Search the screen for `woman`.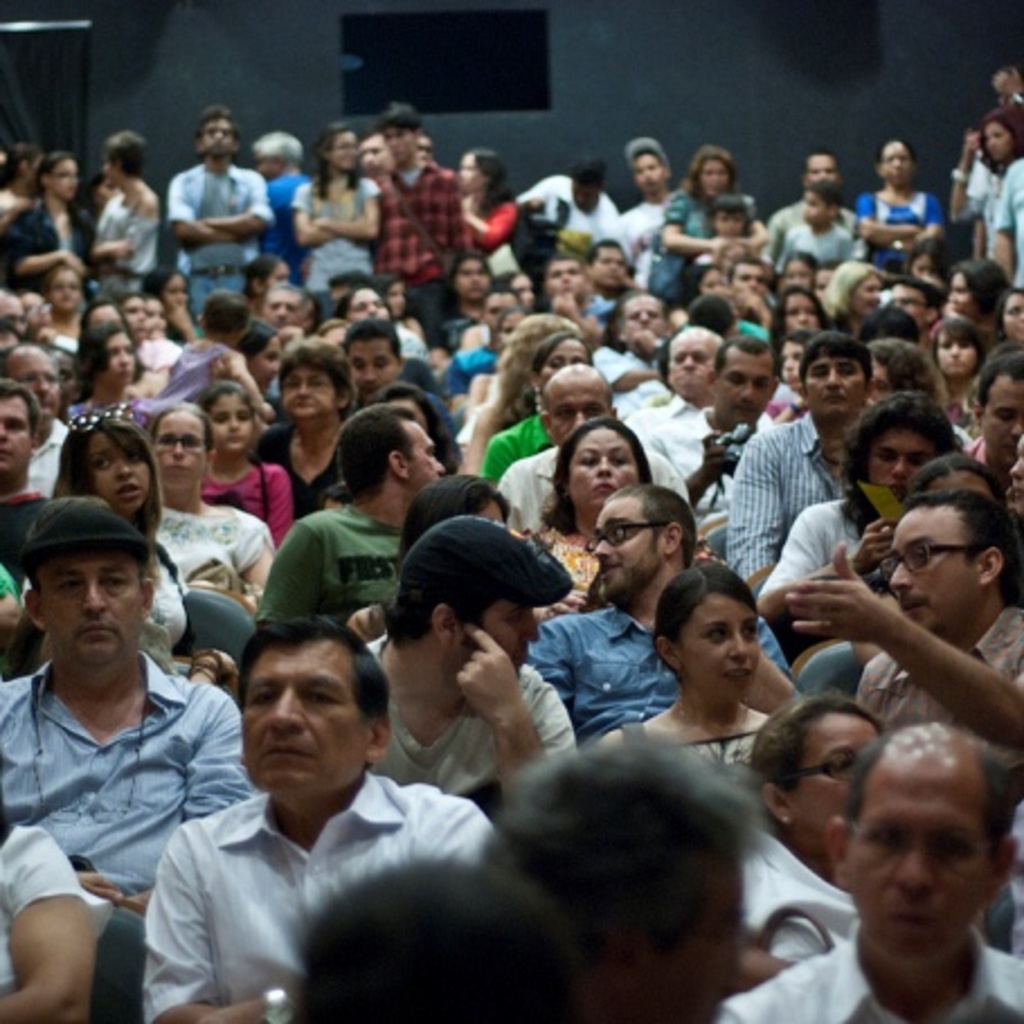
Found at bbox(295, 124, 380, 320).
